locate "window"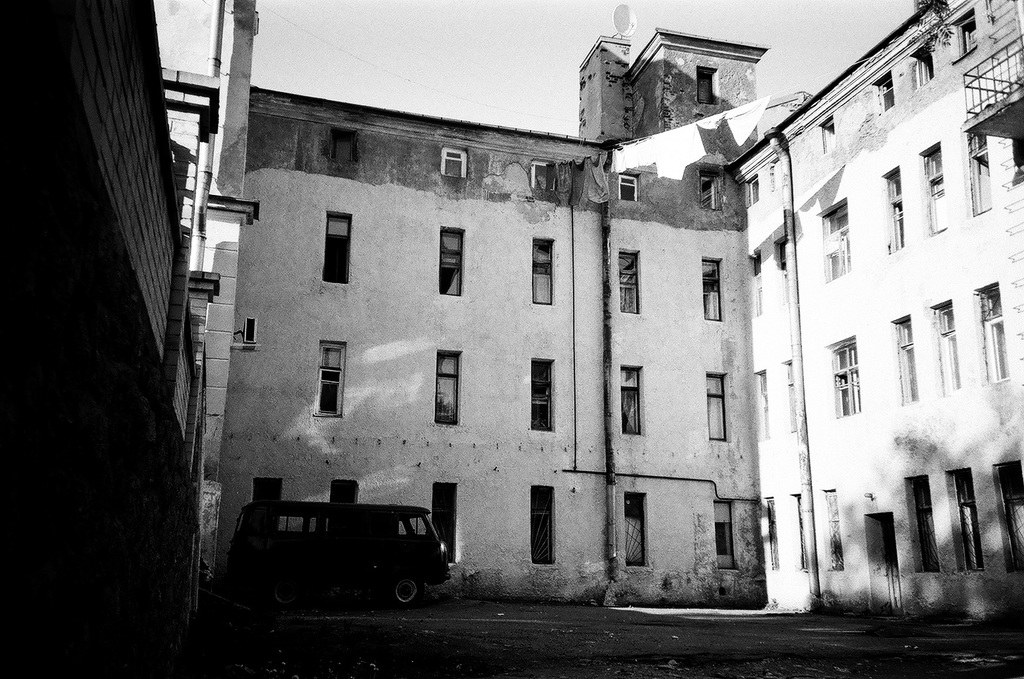
<box>993,461,1023,572</box>
